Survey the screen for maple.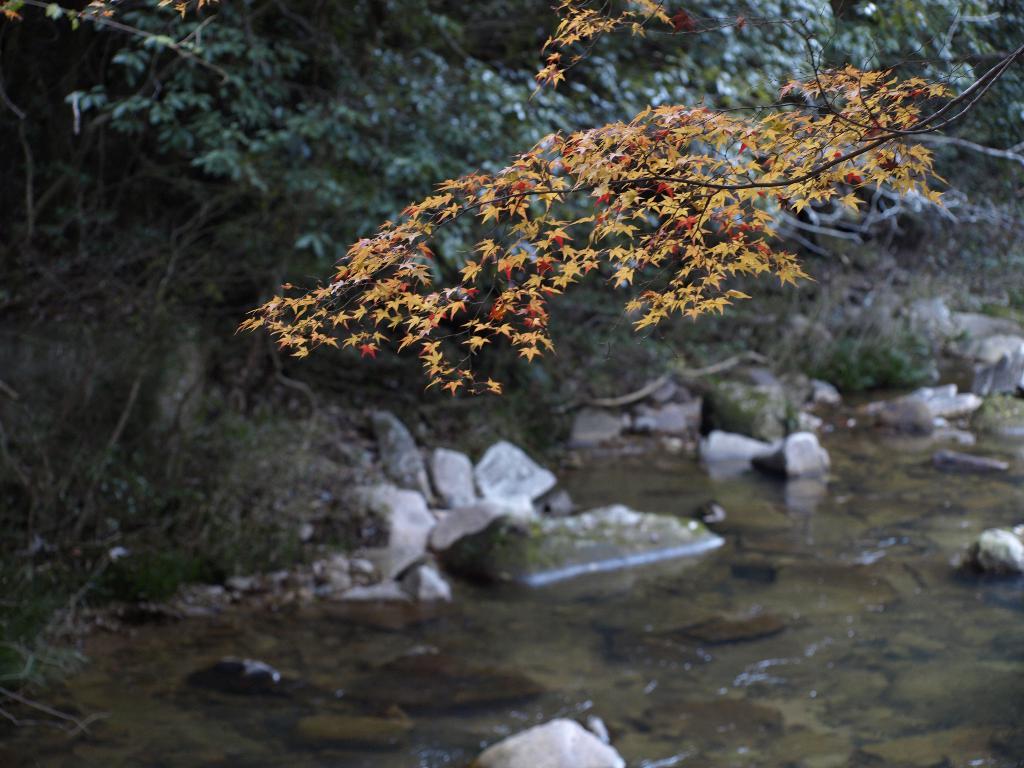
Survey found: box(242, 77, 895, 413).
